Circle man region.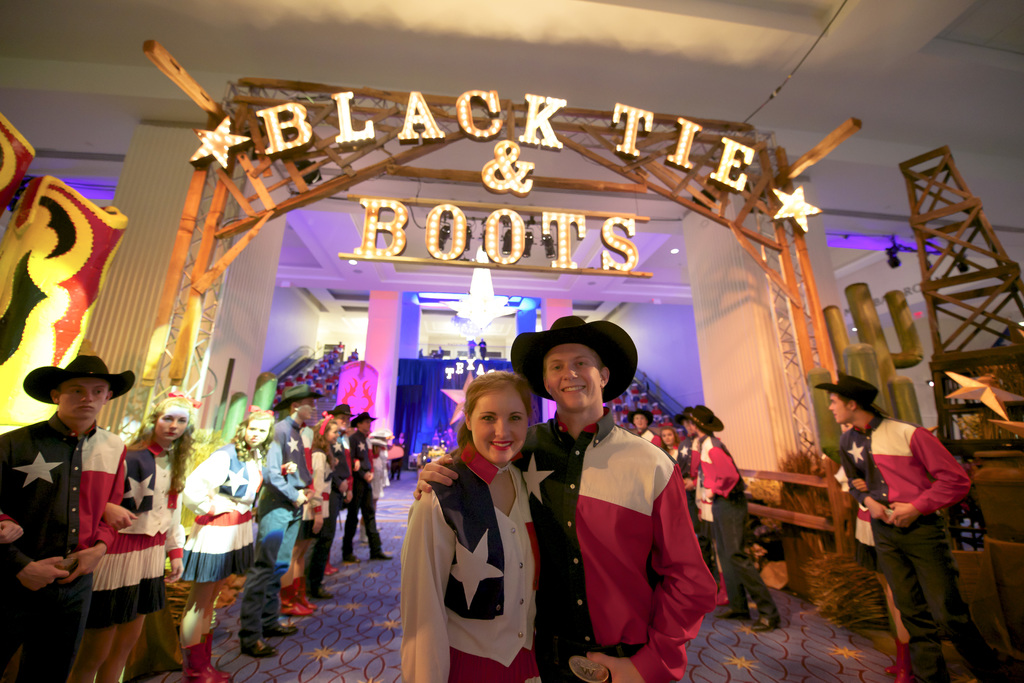
Region: Rect(0, 346, 132, 682).
